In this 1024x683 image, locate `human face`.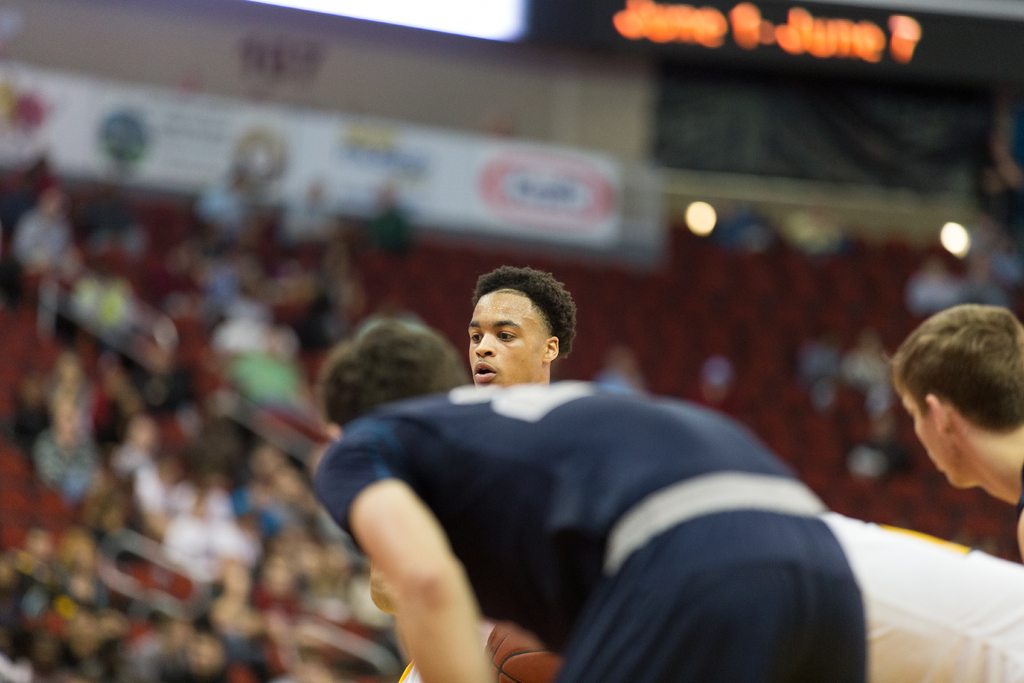
Bounding box: <box>902,399,956,488</box>.
